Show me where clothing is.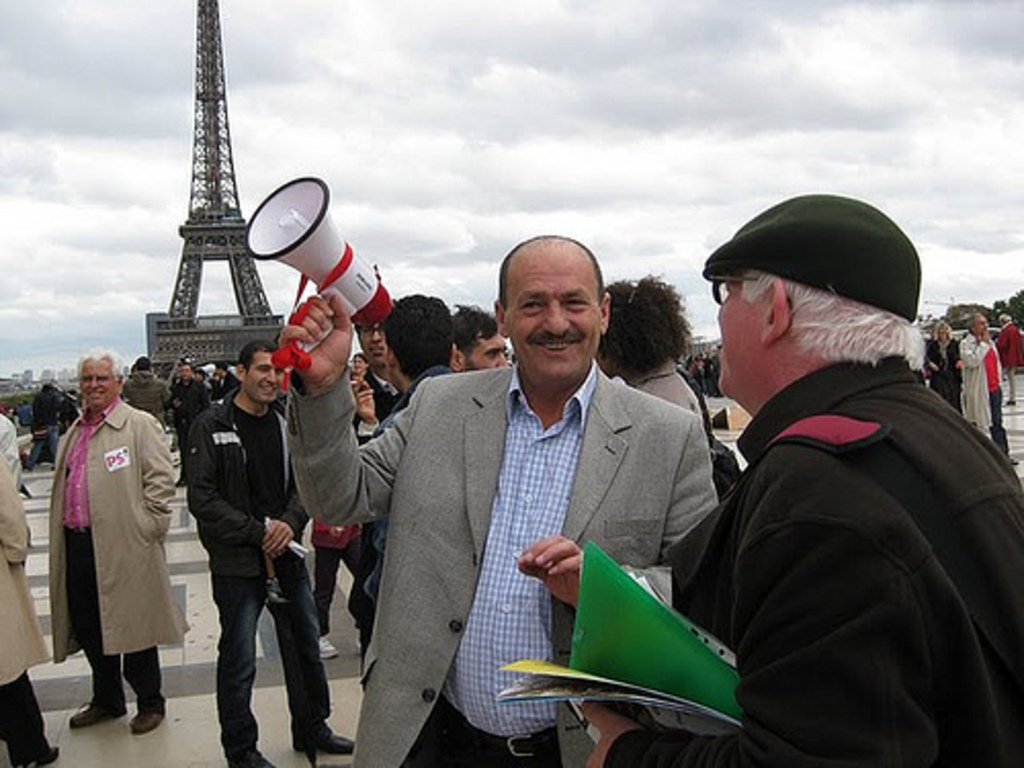
clothing is at (285,352,723,766).
